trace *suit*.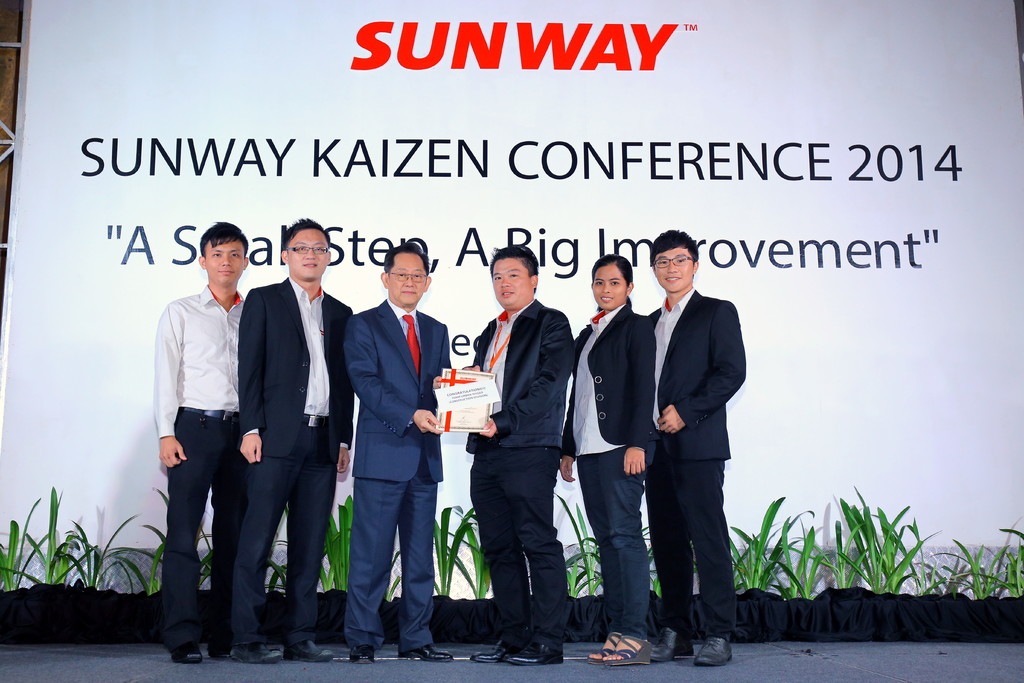
Traced to pyautogui.locateOnScreen(236, 274, 354, 641).
